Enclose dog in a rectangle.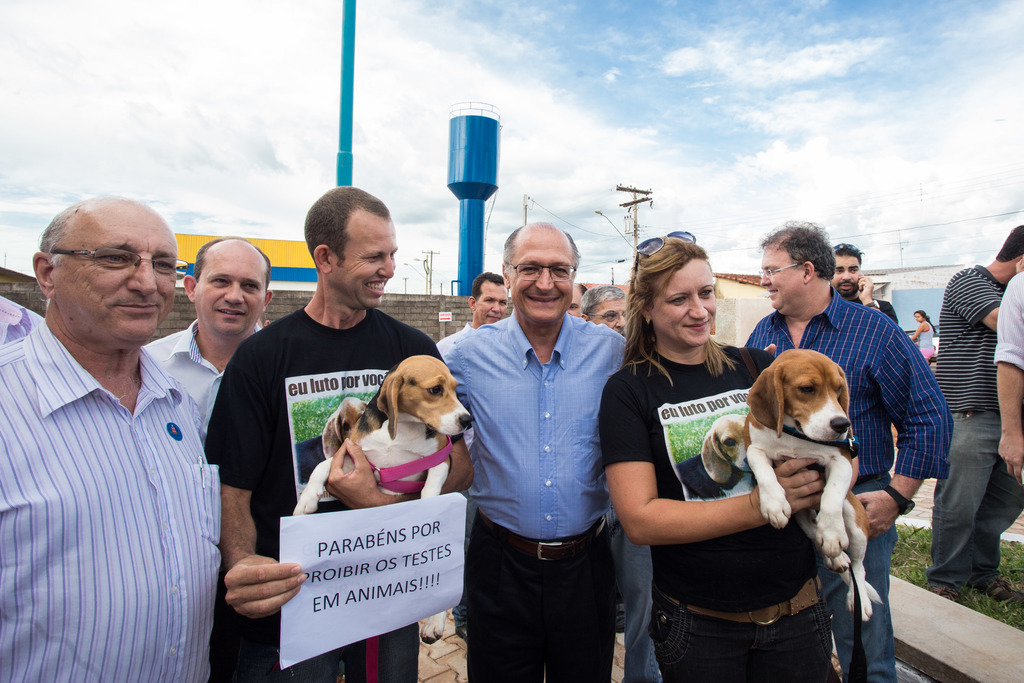
294/396/378/492.
